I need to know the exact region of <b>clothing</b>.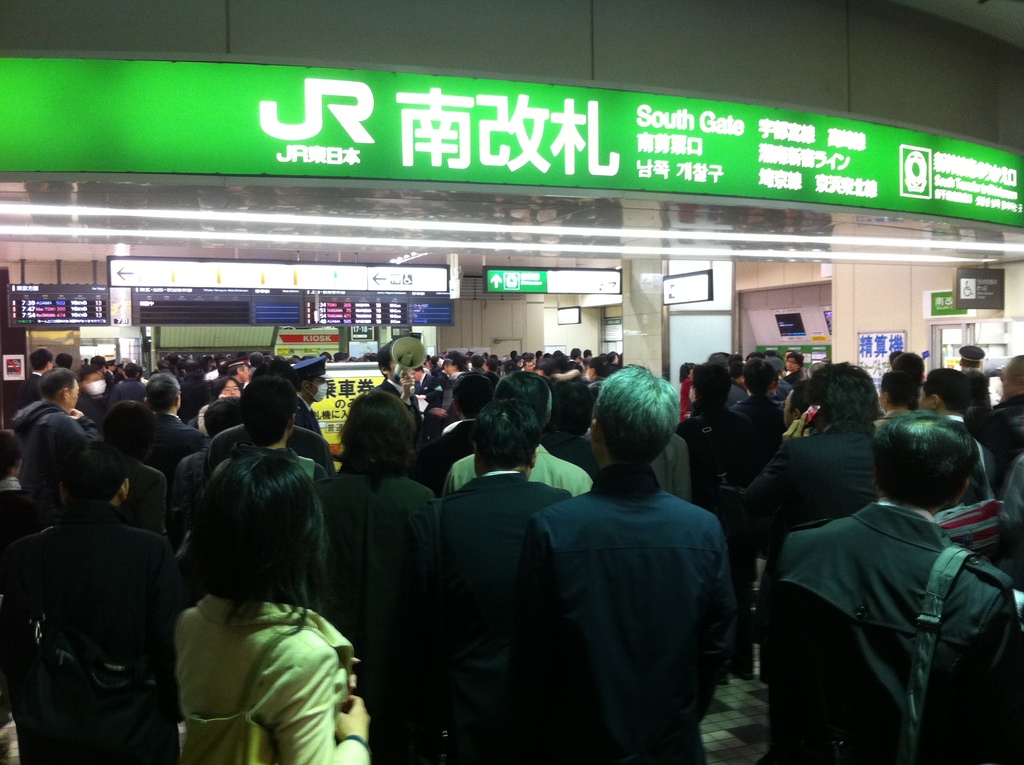
Region: <region>176, 593, 372, 764</region>.
